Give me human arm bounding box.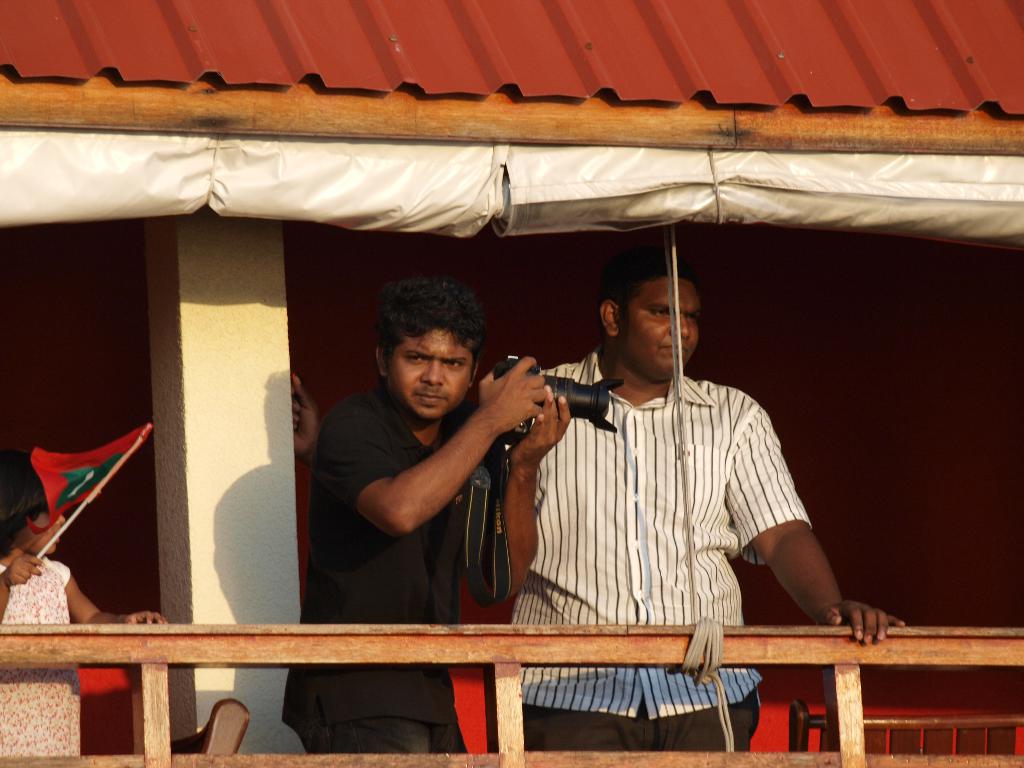
[x1=0, y1=549, x2=45, y2=621].
